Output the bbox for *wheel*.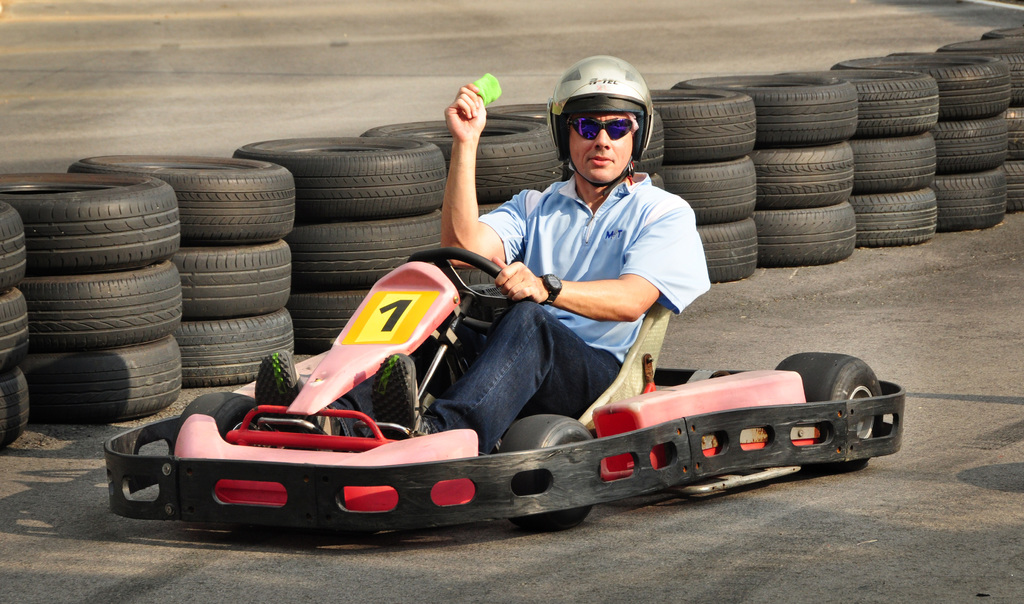
{"left": 652, "top": 161, "right": 758, "bottom": 225}.
